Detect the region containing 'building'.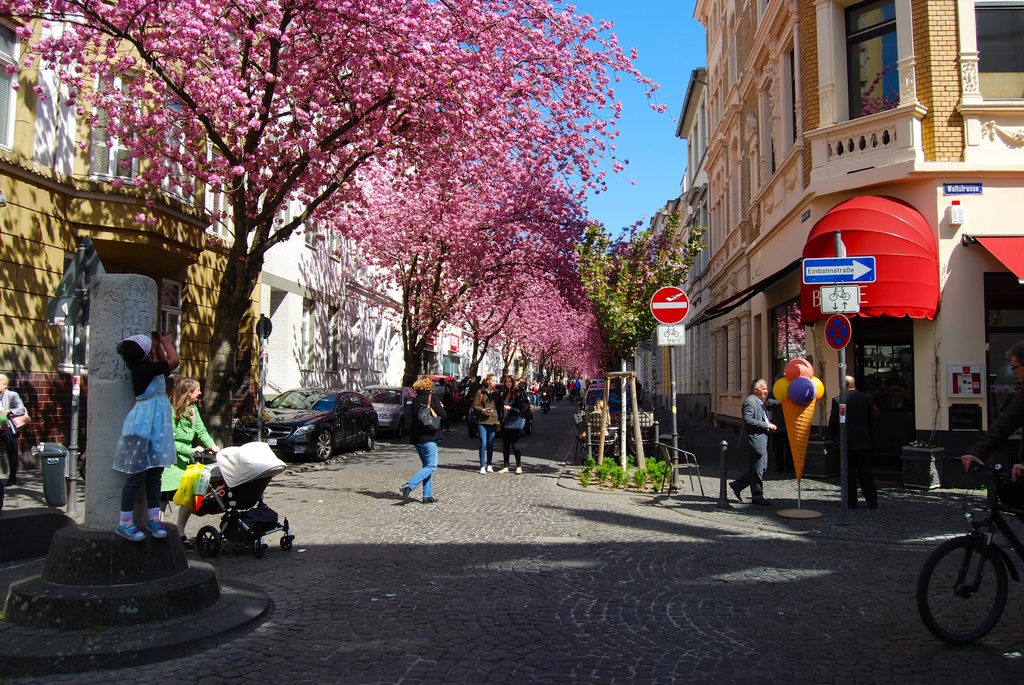
Rect(627, 61, 709, 428).
